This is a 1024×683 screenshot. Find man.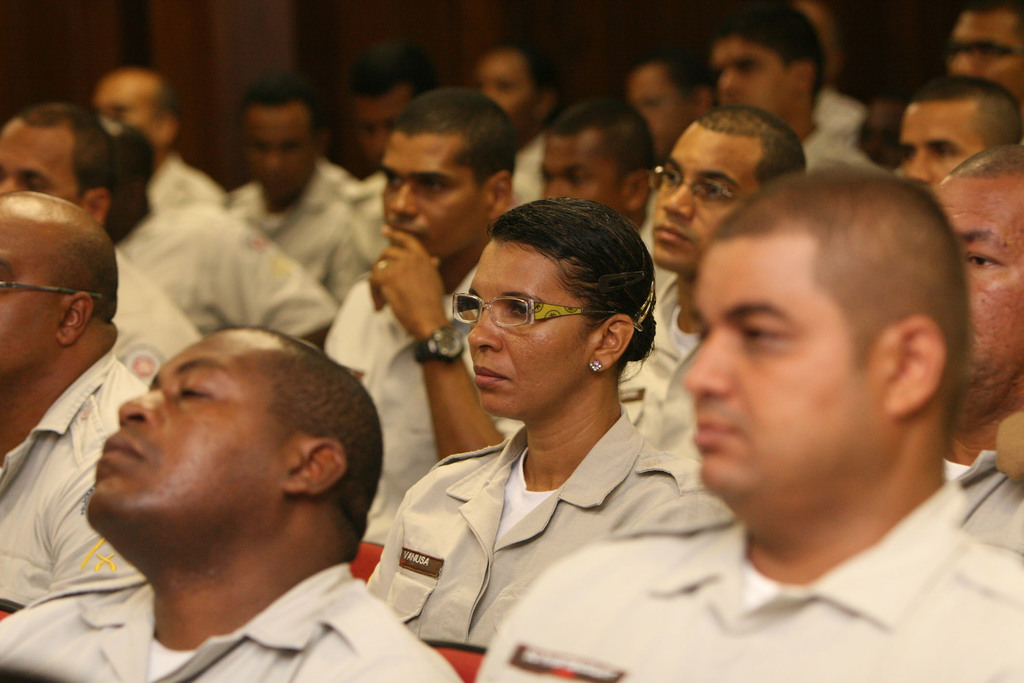
Bounding box: 328, 47, 458, 302.
